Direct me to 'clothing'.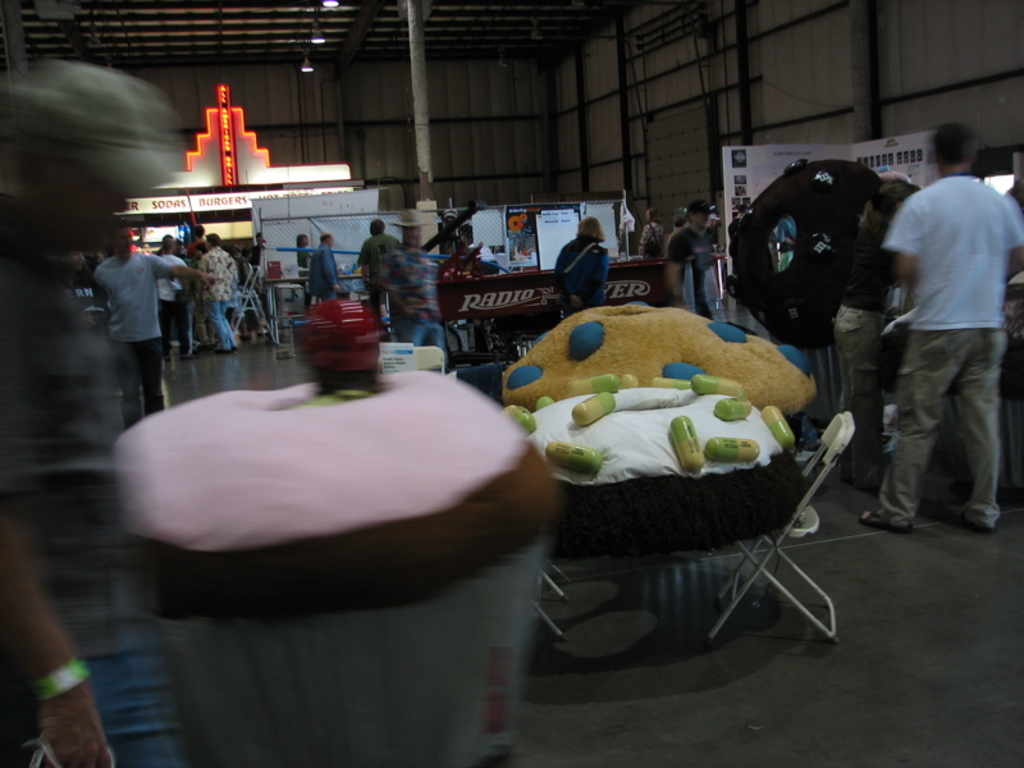
Direction: [829,209,888,479].
